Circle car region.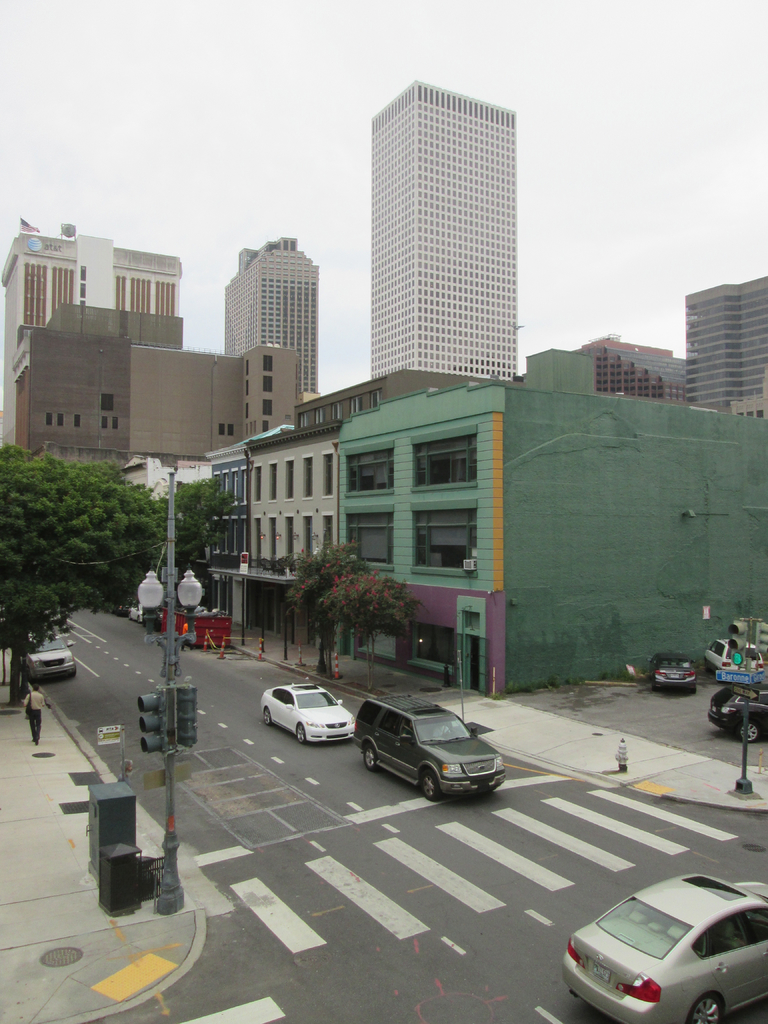
Region: crop(646, 650, 697, 693).
